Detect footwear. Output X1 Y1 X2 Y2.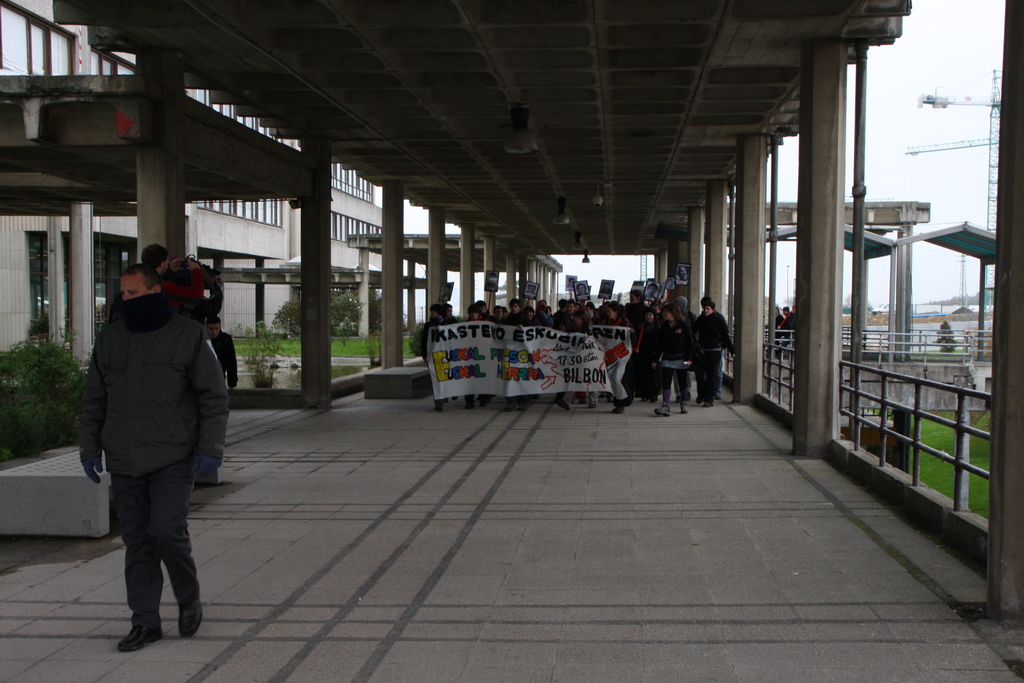
177 604 202 636.
